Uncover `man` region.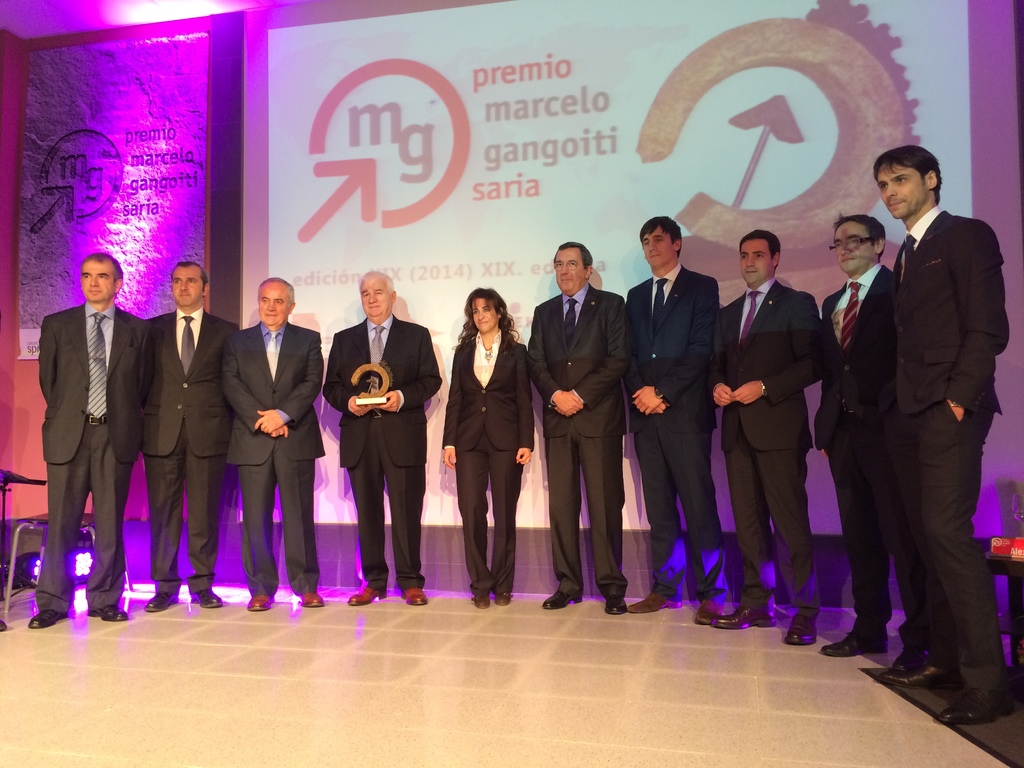
Uncovered: left=871, top=143, right=1022, bottom=728.
